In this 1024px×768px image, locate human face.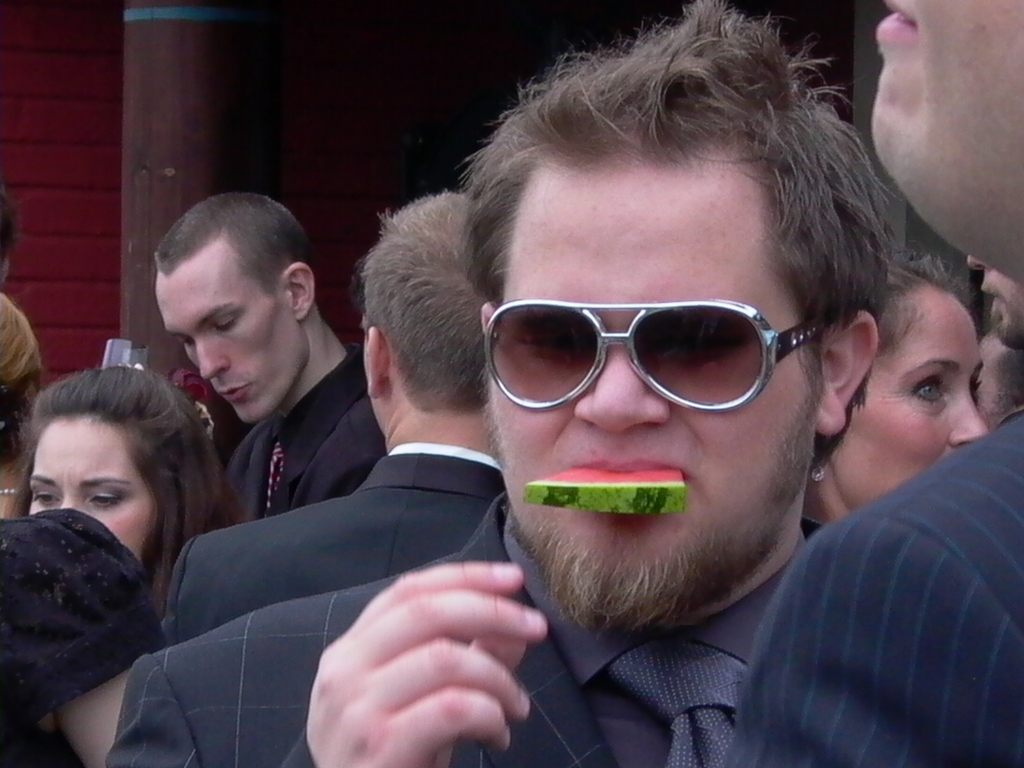
Bounding box: [971,260,1023,348].
